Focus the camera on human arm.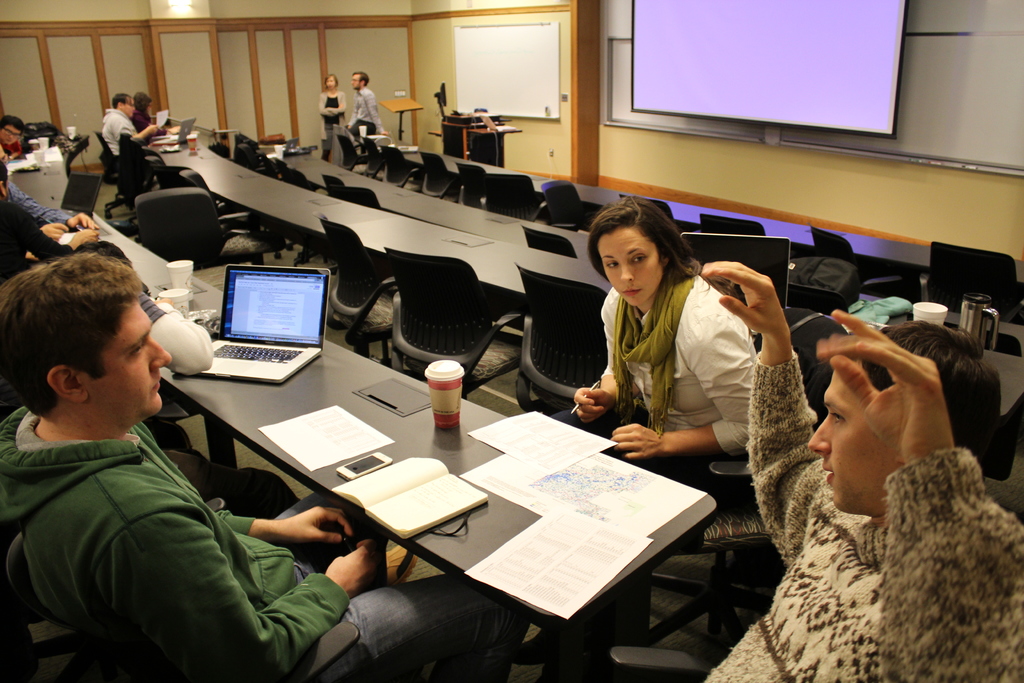
Focus region: [x1=140, y1=441, x2=360, y2=552].
